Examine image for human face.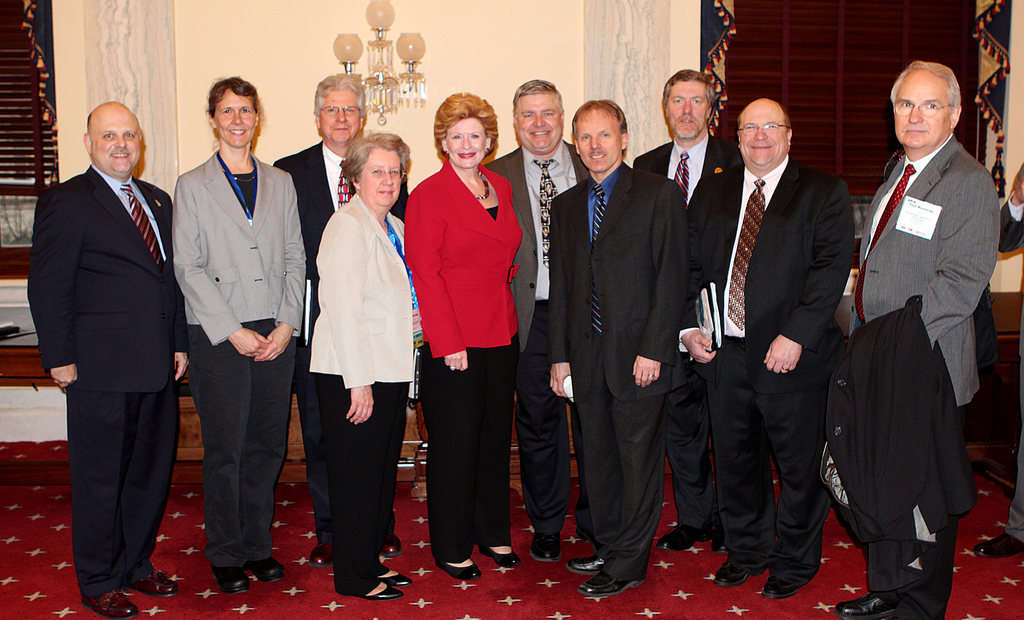
Examination result: 893:73:950:147.
